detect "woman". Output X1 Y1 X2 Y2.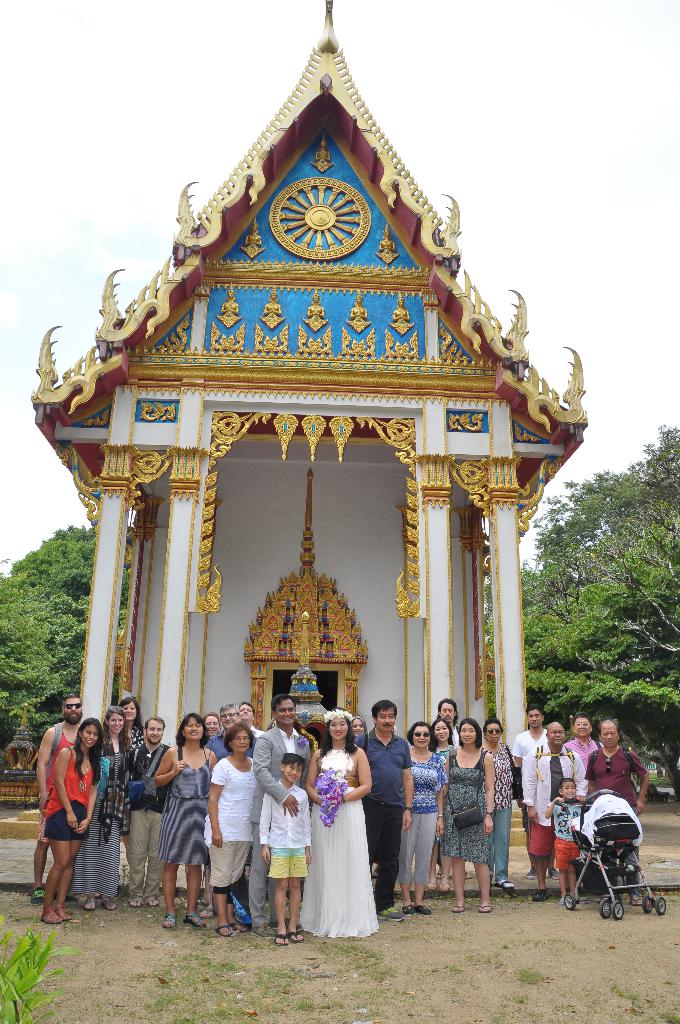
352 714 368 740.
